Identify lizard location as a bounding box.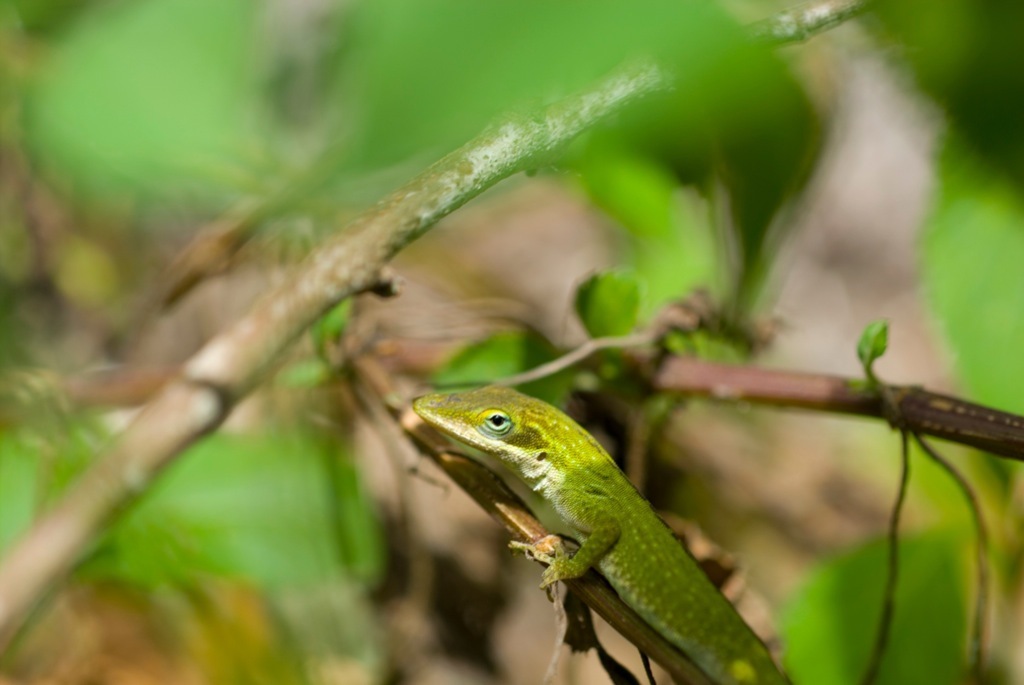
(x1=395, y1=382, x2=842, y2=684).
